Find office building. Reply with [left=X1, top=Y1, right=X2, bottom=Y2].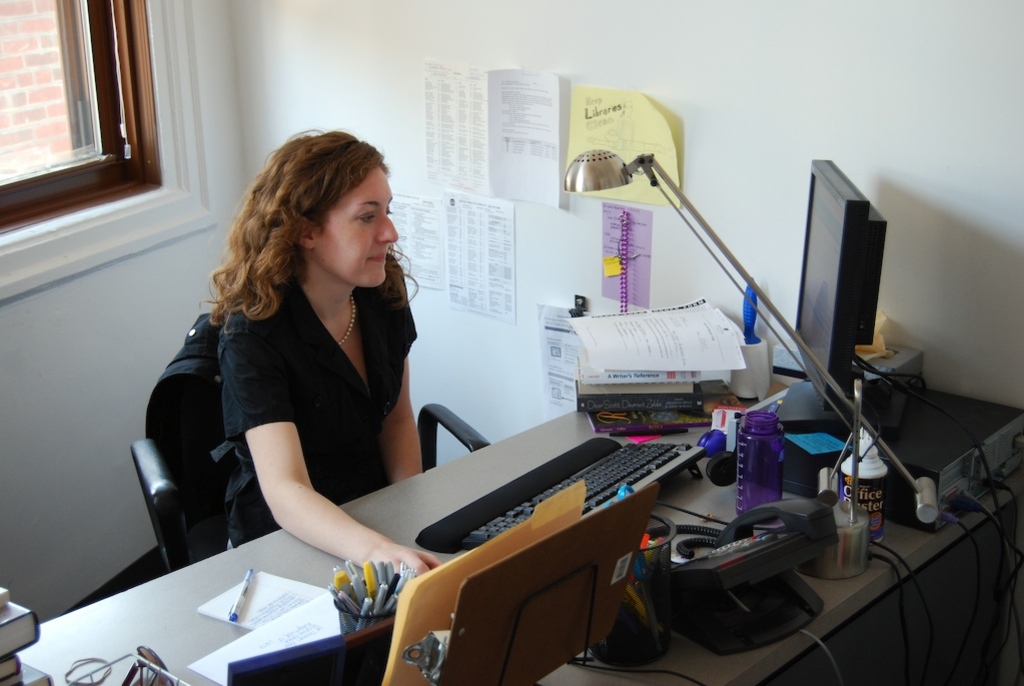
[left=3, top=4, right=1023, bottom=685].
